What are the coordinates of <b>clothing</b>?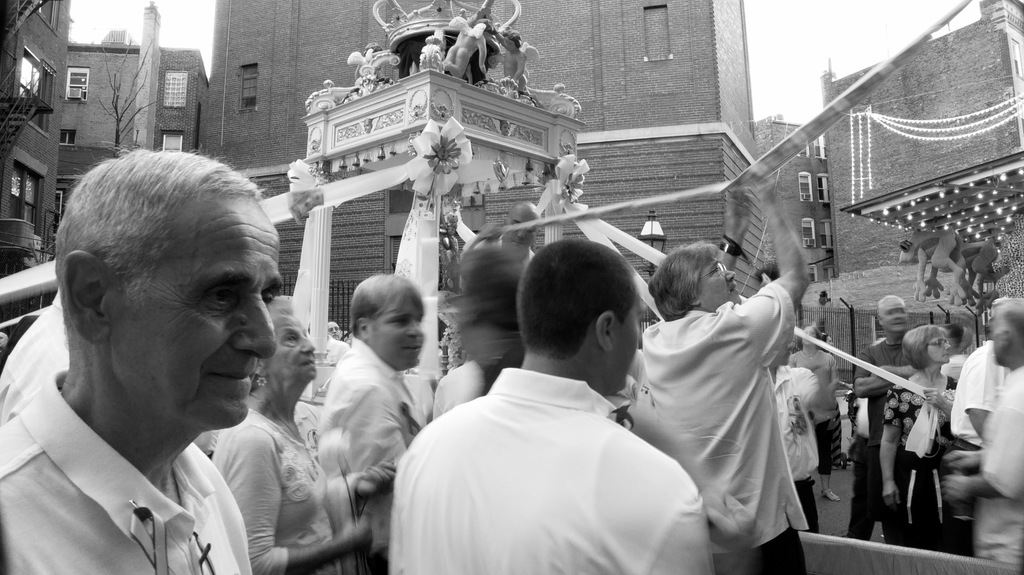
crop(977, 486, 1018, 574).
